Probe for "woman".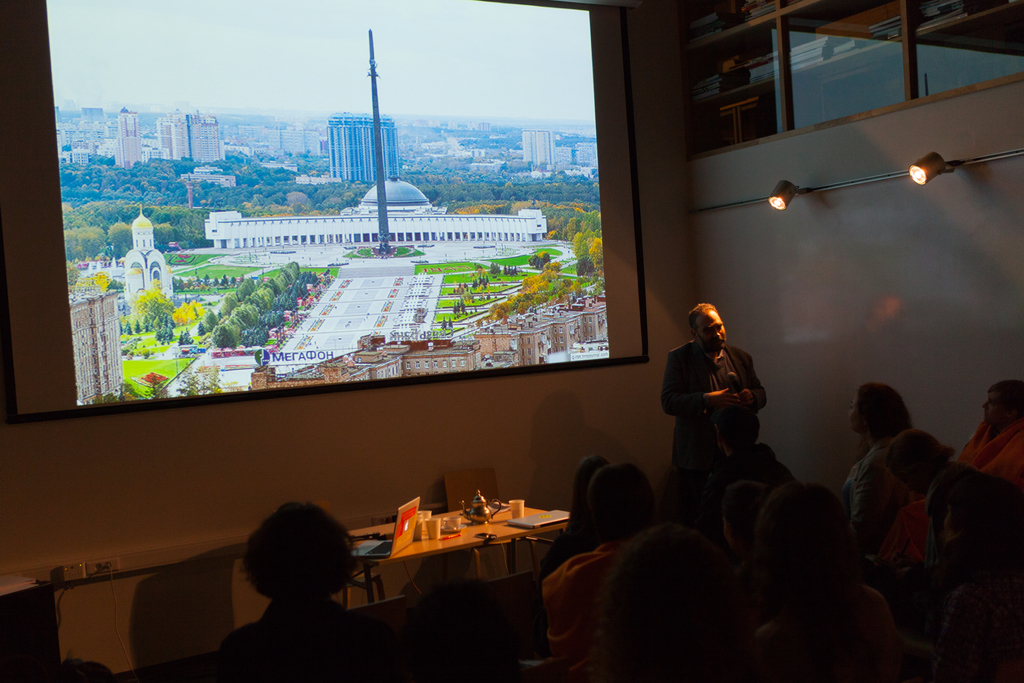
Probe result: left=540, top=454, right=610, bottom=588.
